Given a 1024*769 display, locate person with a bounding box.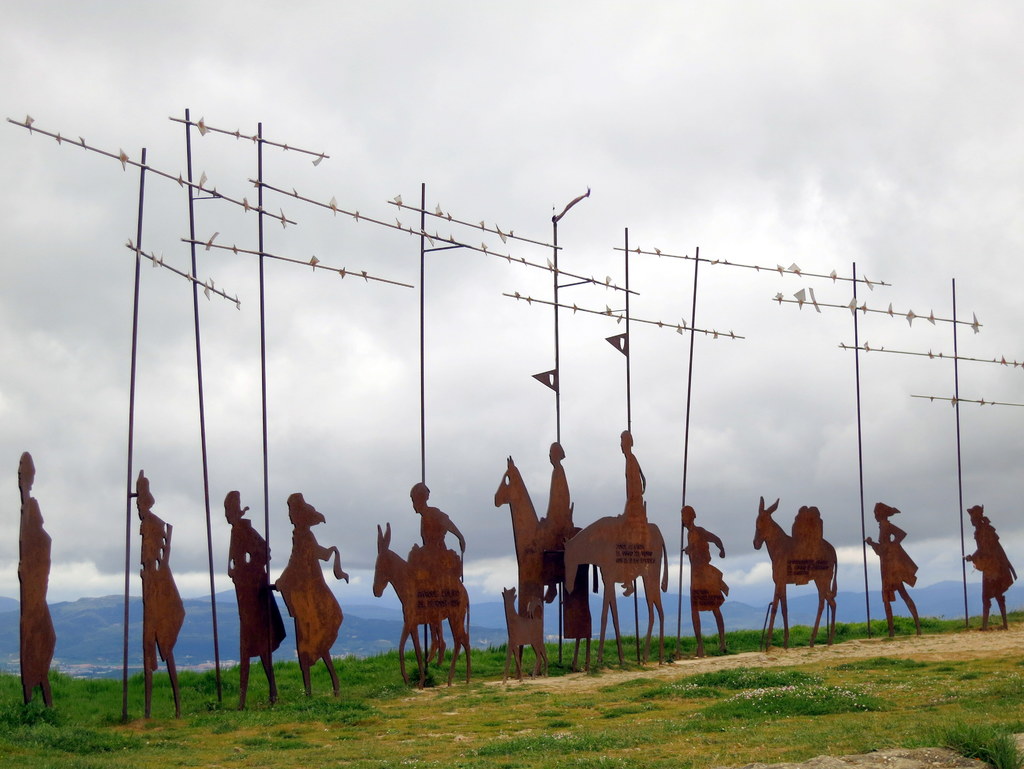
Located: BBox(222, 490, 291, 708).
